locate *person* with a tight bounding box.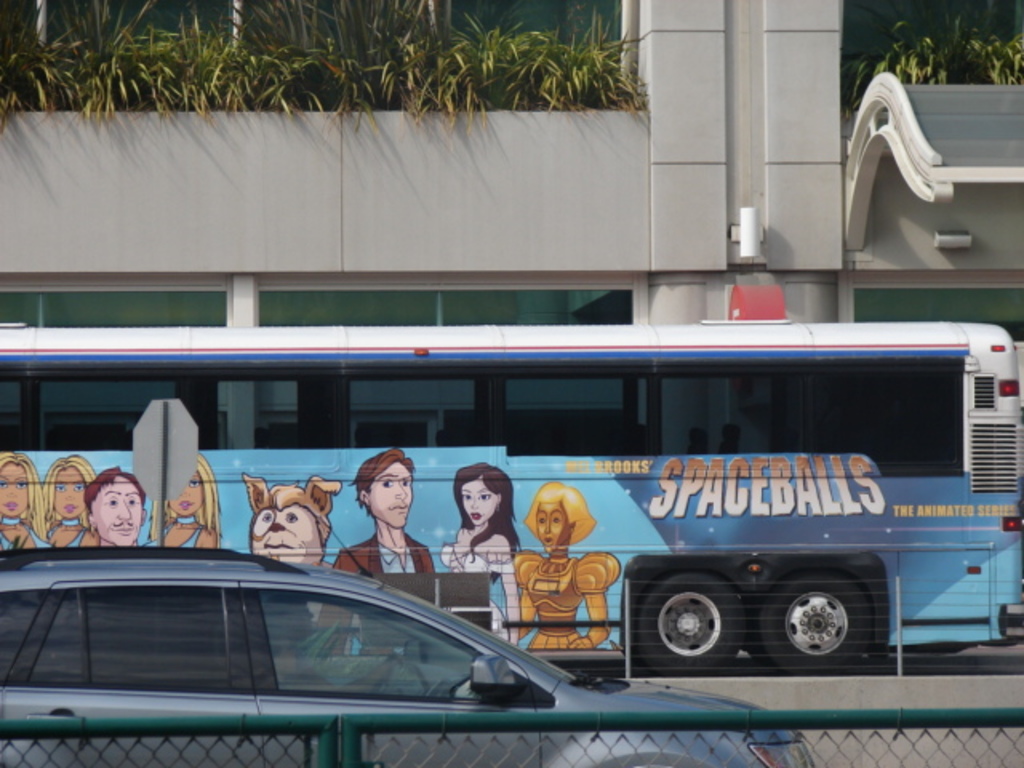
(320,454,453,662).
